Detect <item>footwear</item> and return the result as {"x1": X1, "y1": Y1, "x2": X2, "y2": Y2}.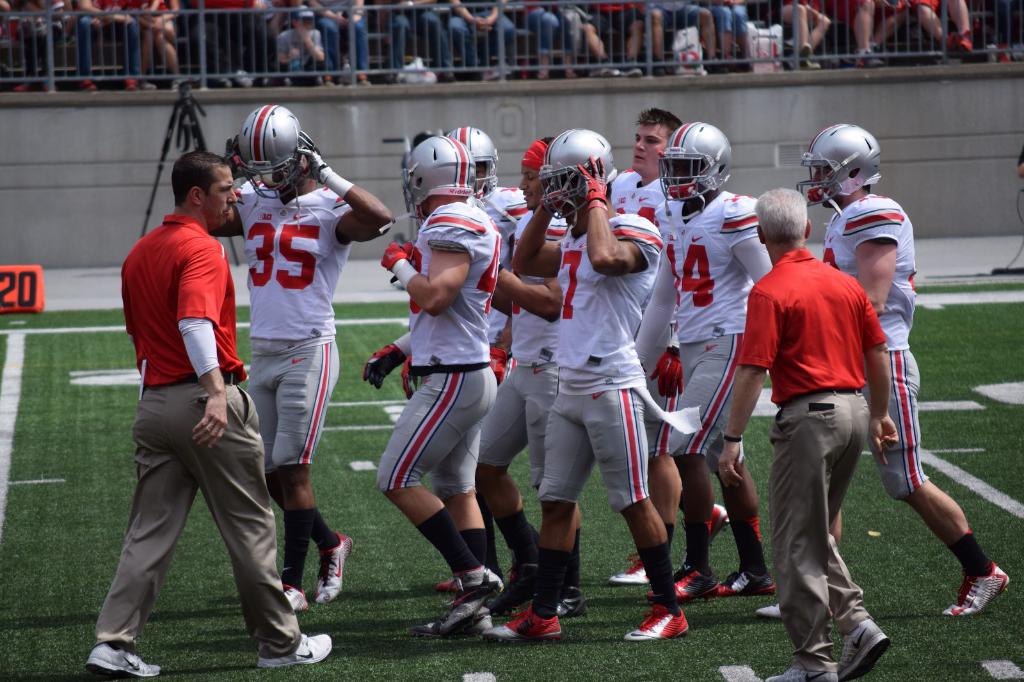
{"x1": 755, "y1": 591, "x2": 835, "y2": 619}.
